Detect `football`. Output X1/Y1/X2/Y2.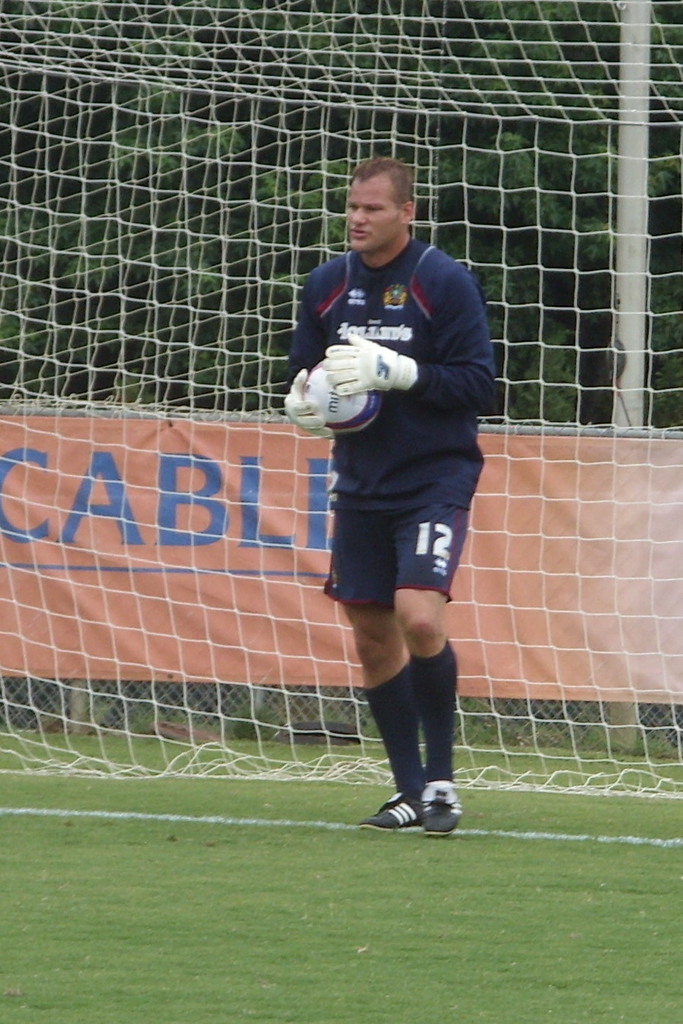
307/358/379/434.
